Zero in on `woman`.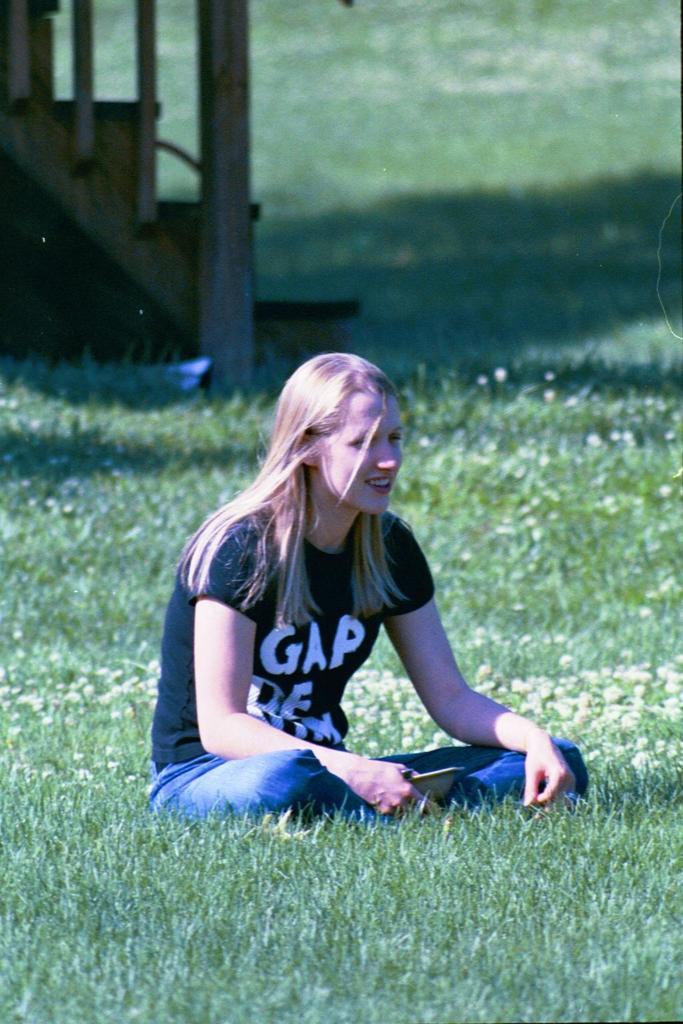
Zeroed in: locate(151, 329, 562, 843).
